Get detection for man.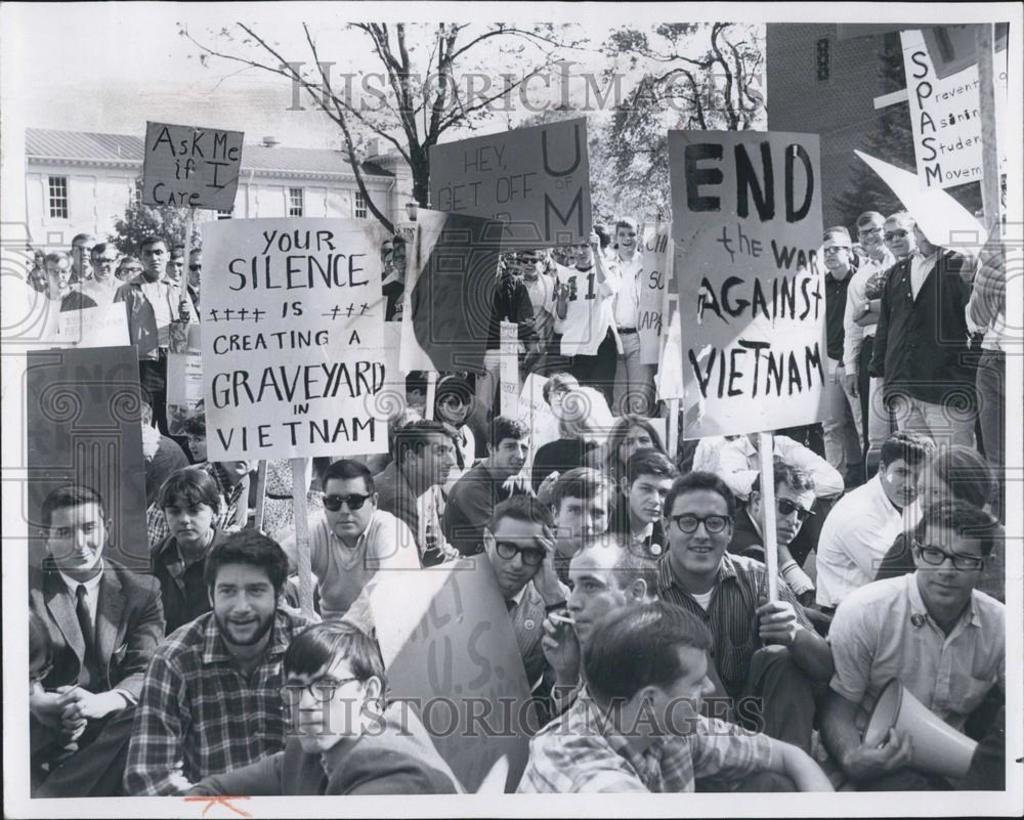
Detection: (844, 207, 891, 450).
